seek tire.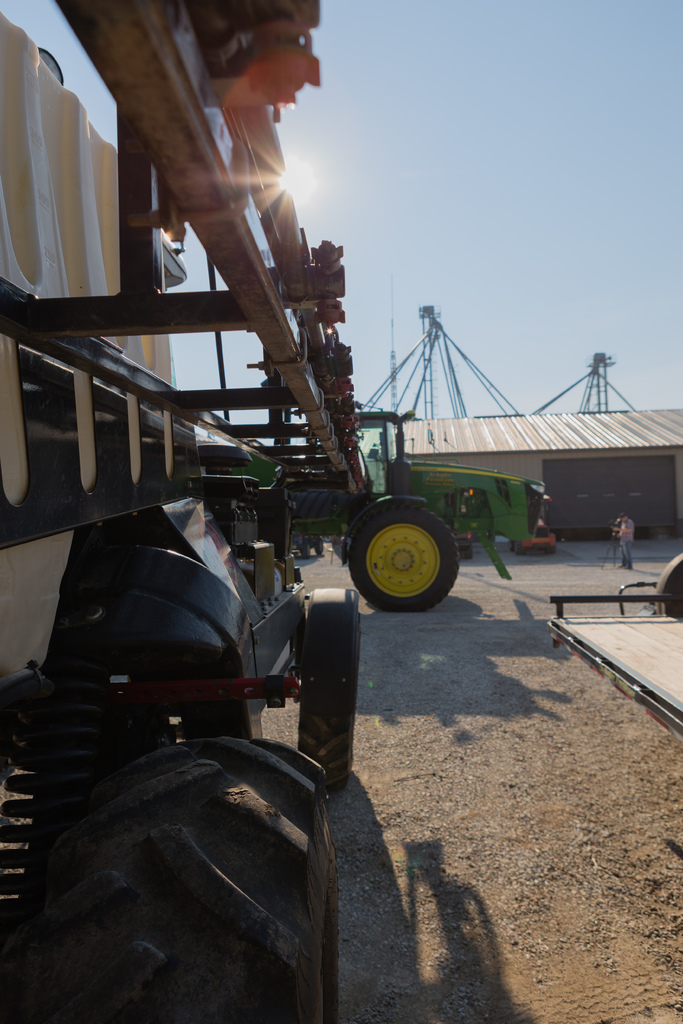
box=[350, 506, 458, 612].
